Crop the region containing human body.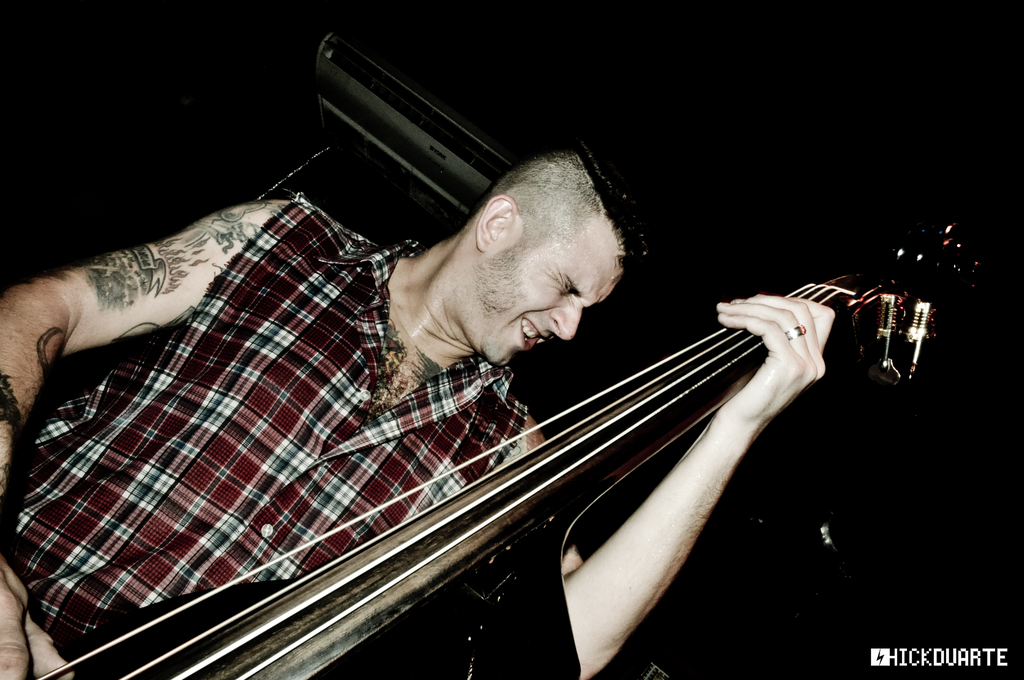
Crop region: [x1=75, y1=89, x2=777, y2=667].
